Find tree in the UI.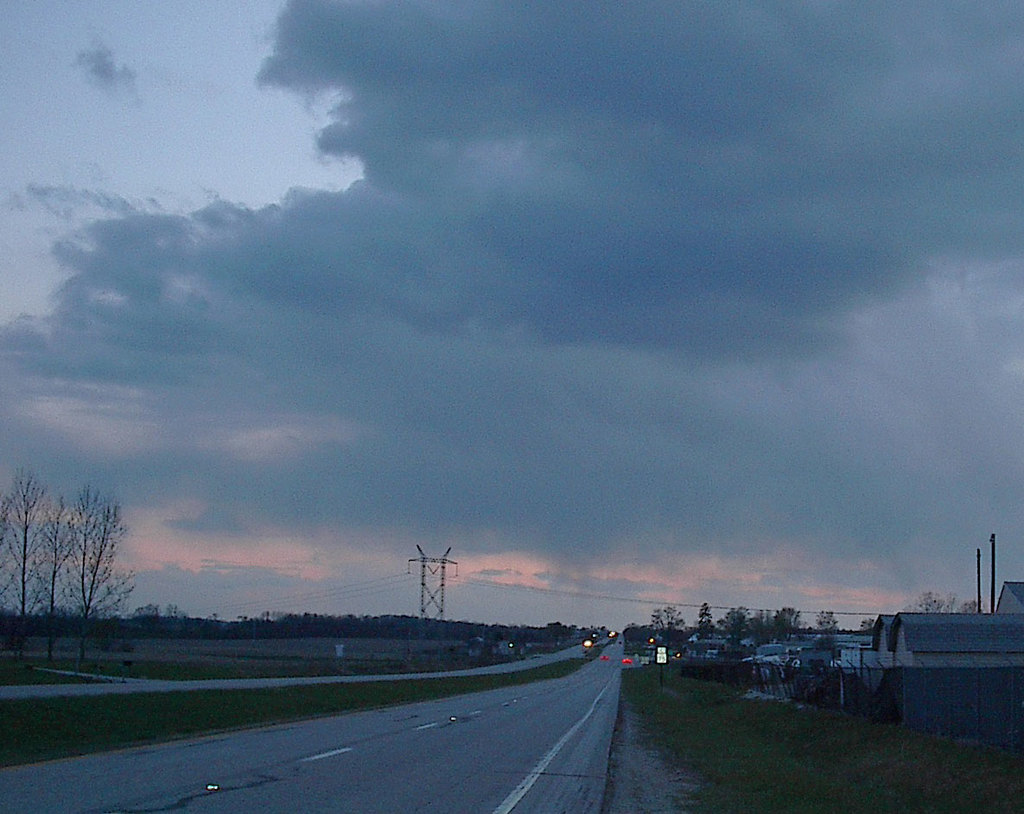
UI element at x1=56, y1=477, x2=130, y2=665.
